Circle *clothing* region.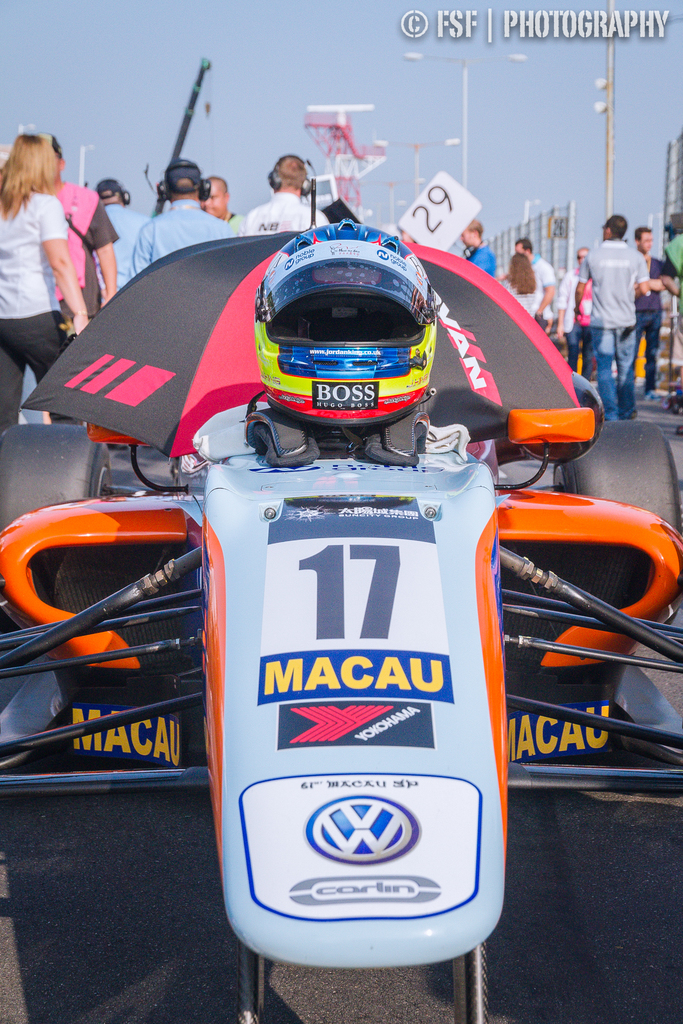
Region: bbox=(46, 180, 121, 324).
